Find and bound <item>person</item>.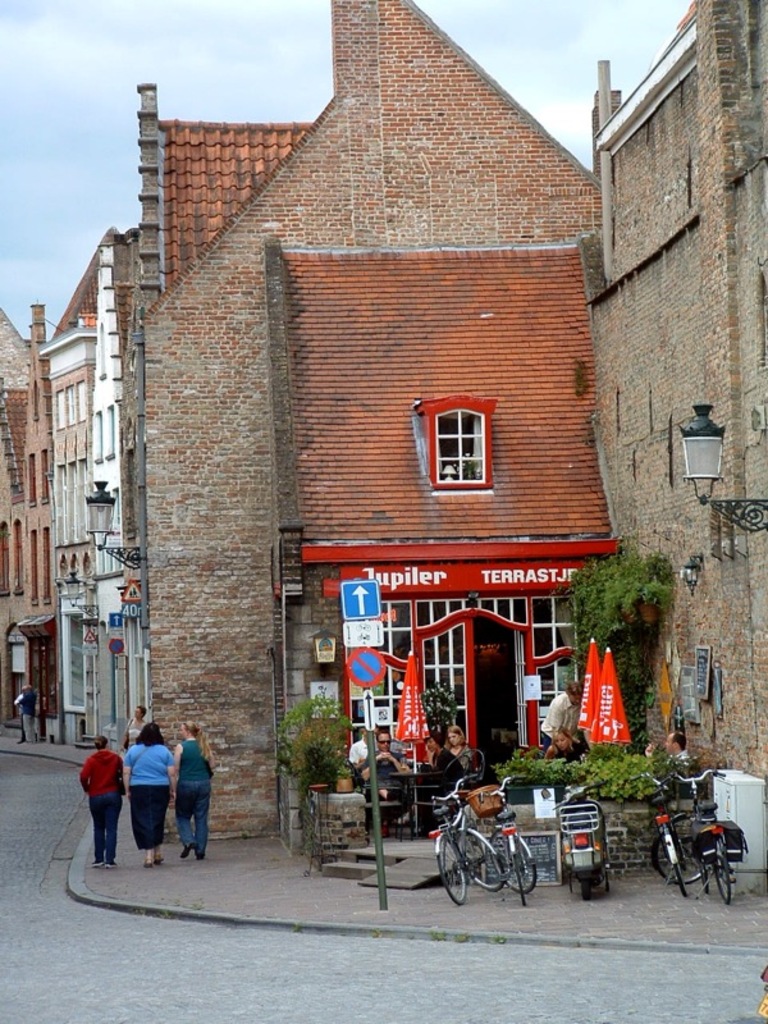
Bound: detection(652, 730, 694, 782).
